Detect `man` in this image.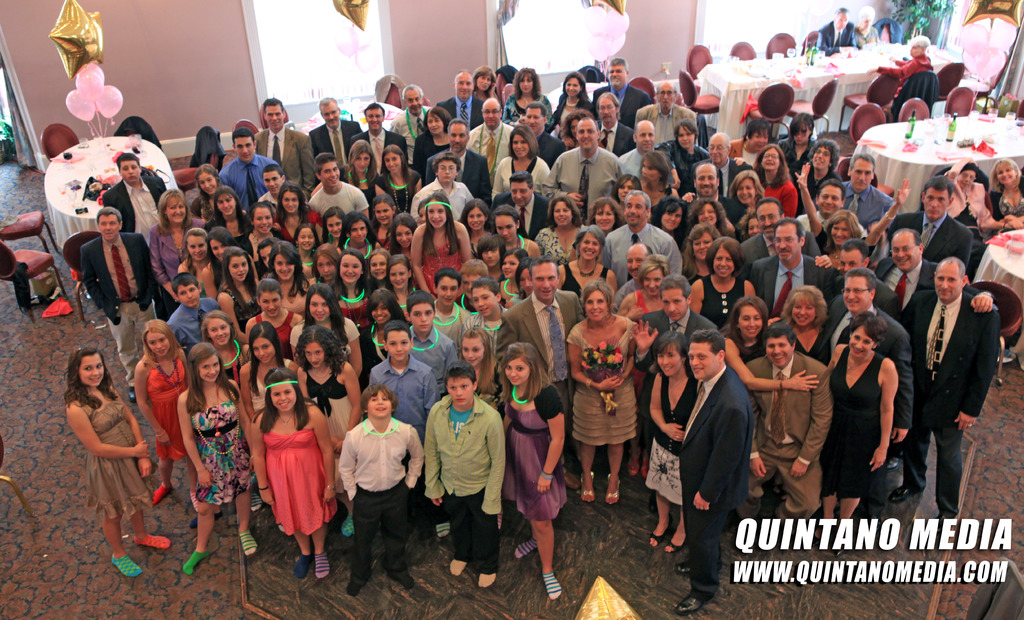
Detection: region(816, 8, 859, 60).
